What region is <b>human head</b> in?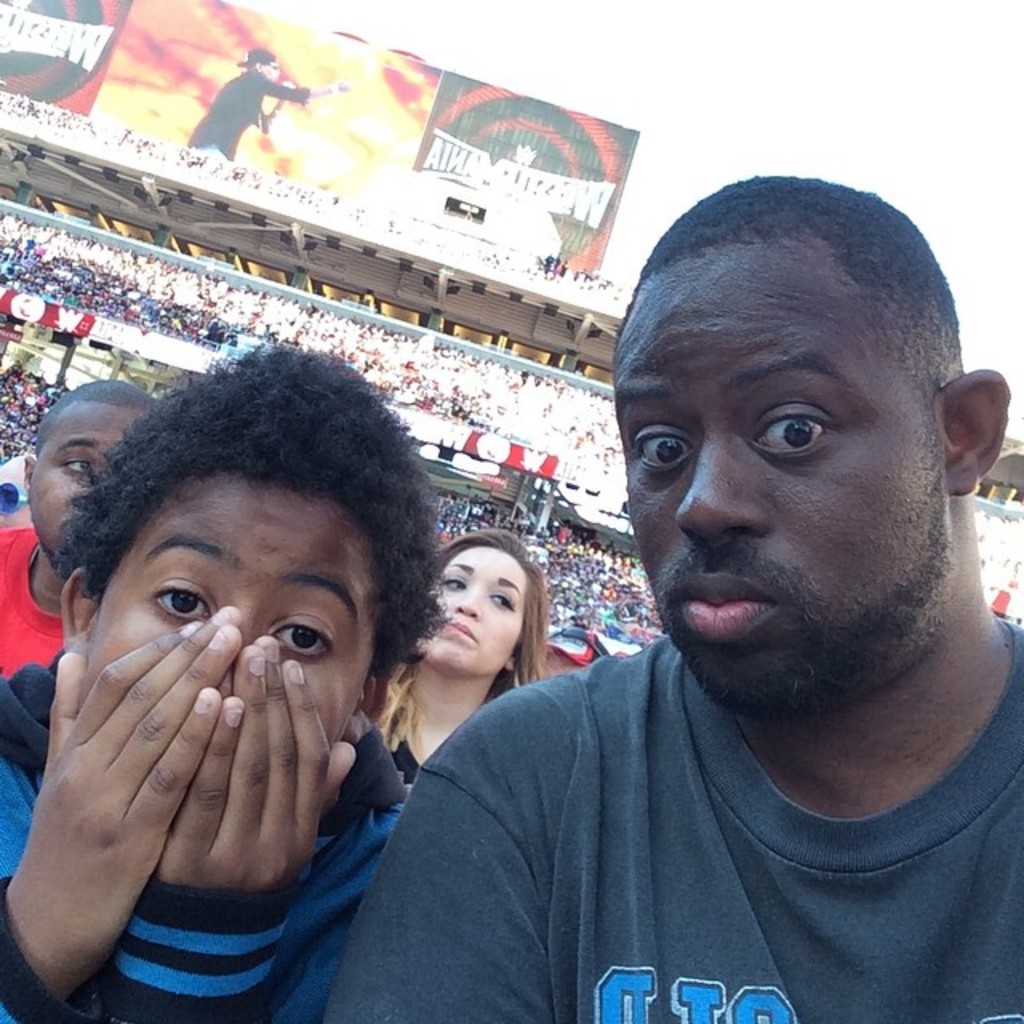
613 176 1008 691.
